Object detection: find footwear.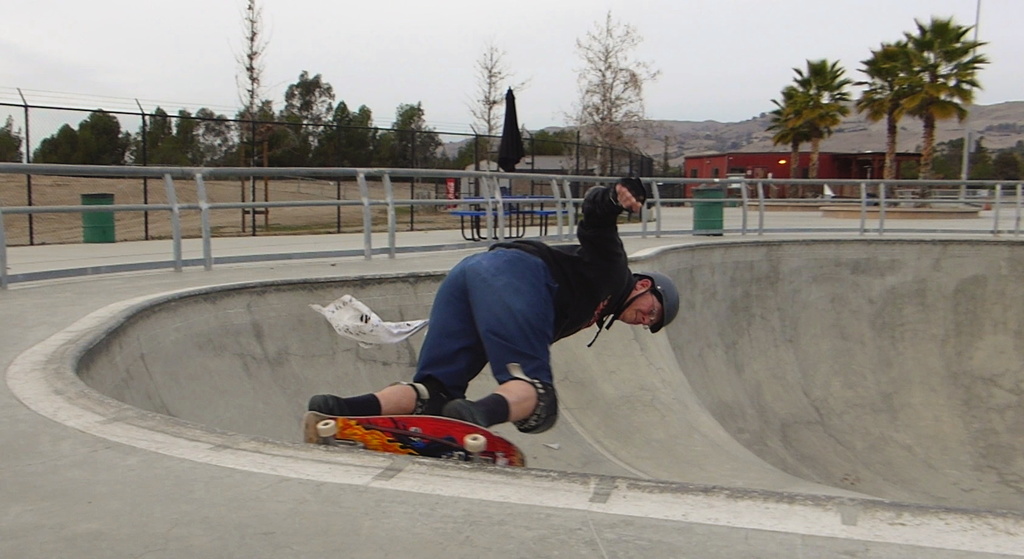
(444, 398, 481, 431).
